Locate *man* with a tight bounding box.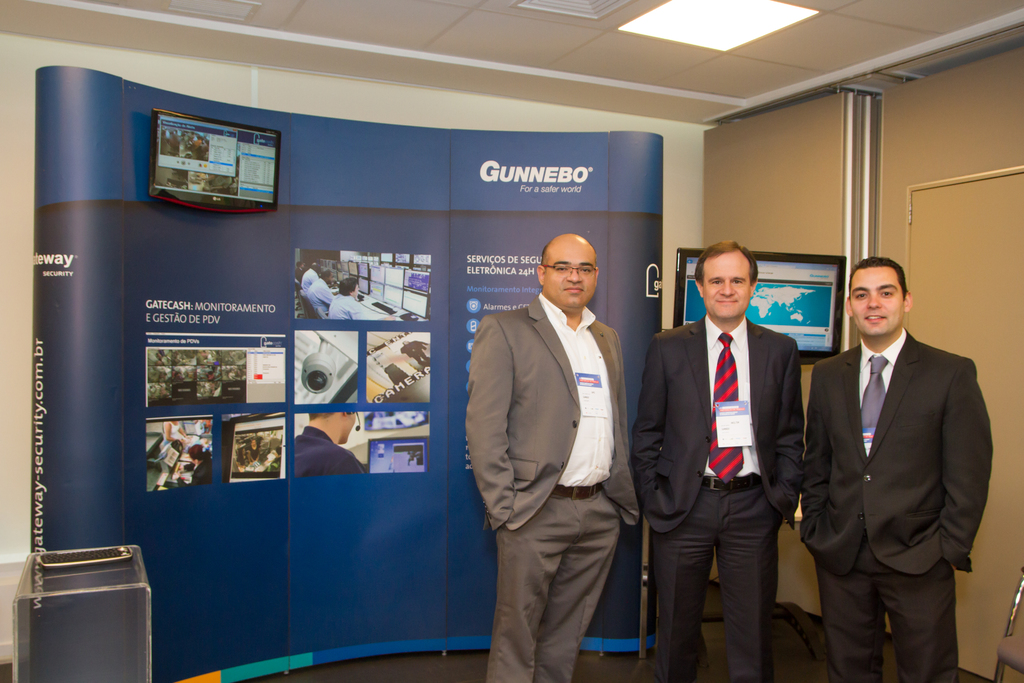
[left=303, top=265, right=335, bottom=322].
